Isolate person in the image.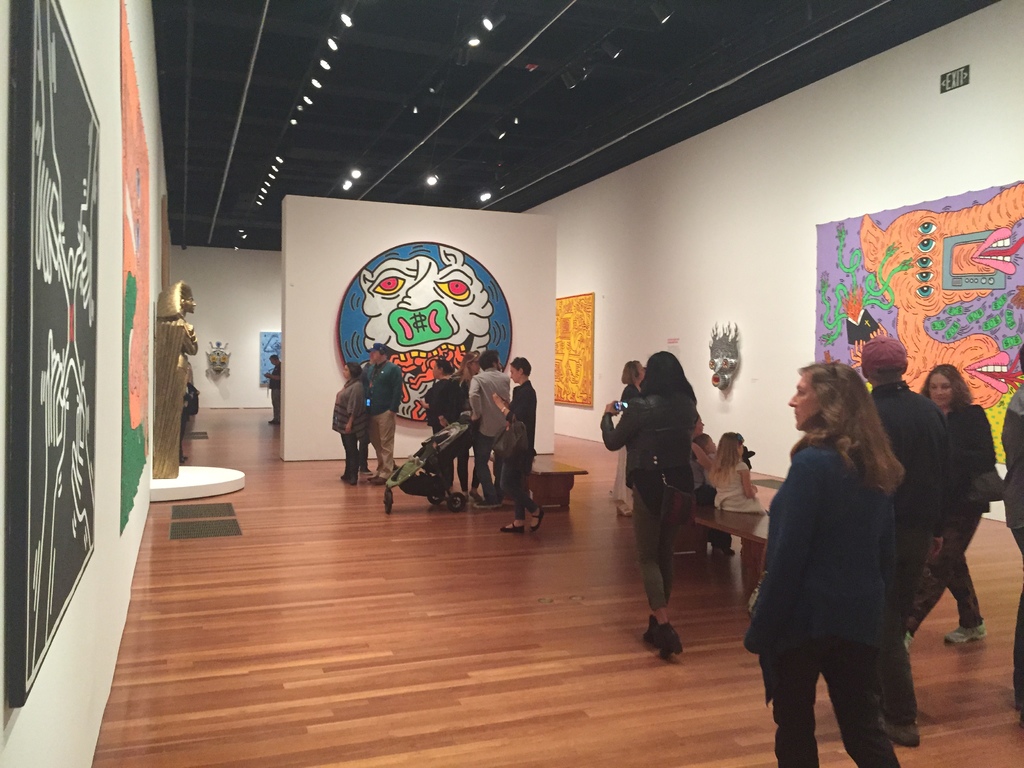
Isolated region: 465:349:513:509.
